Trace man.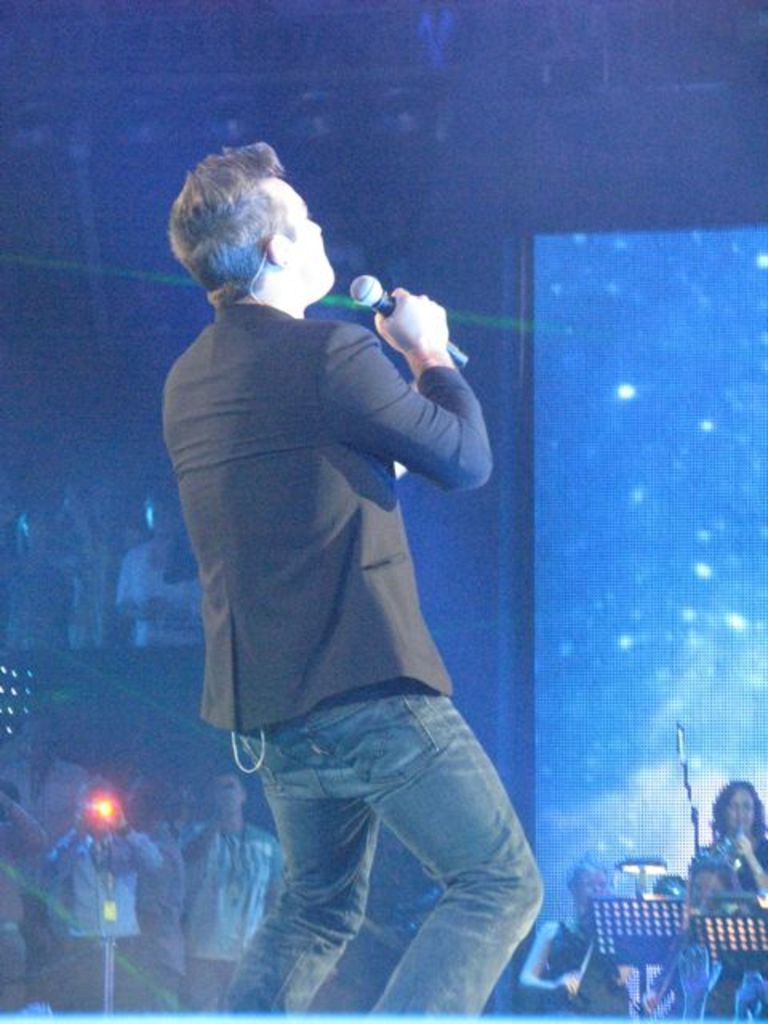
Traced to box=[144, 130, 538, 1023].
